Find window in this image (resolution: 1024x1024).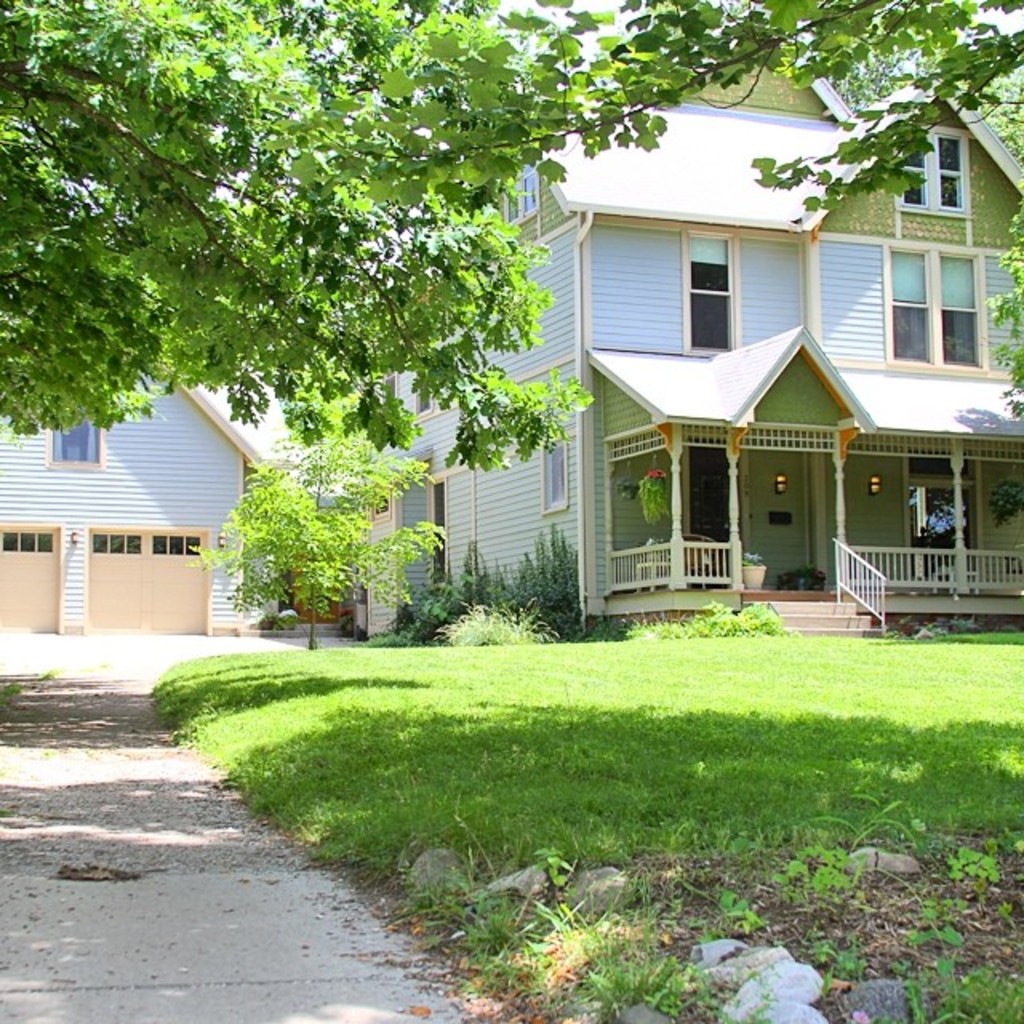
bbox(50, 424, 106, 474).
